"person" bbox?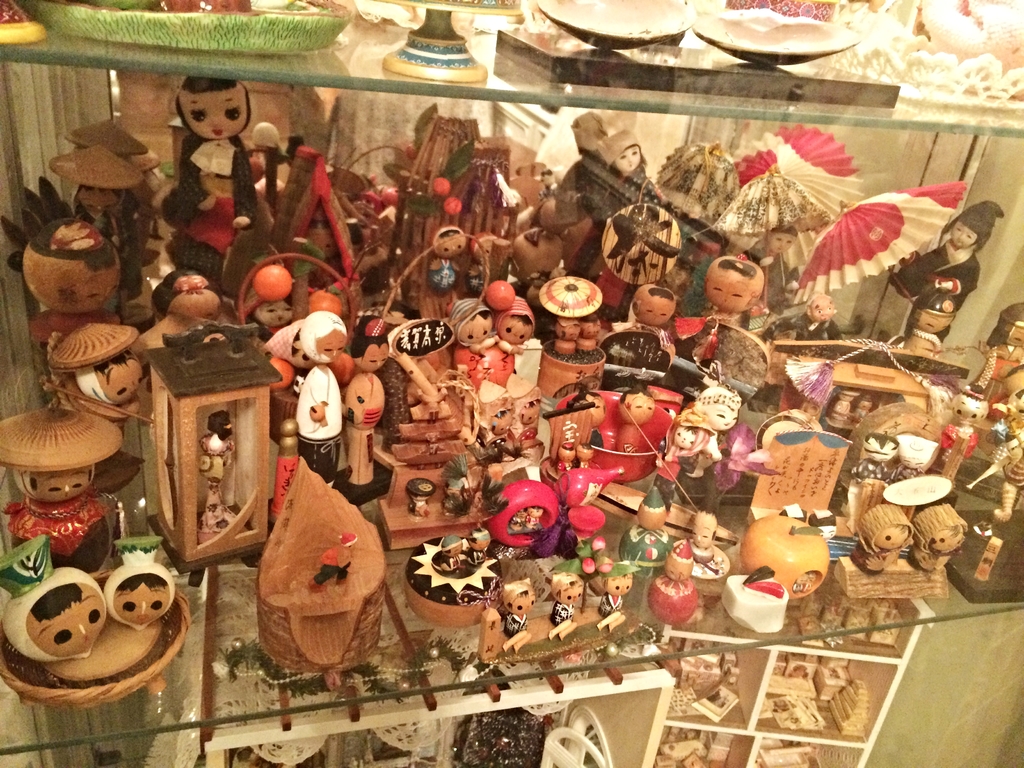
679:240:771:368
